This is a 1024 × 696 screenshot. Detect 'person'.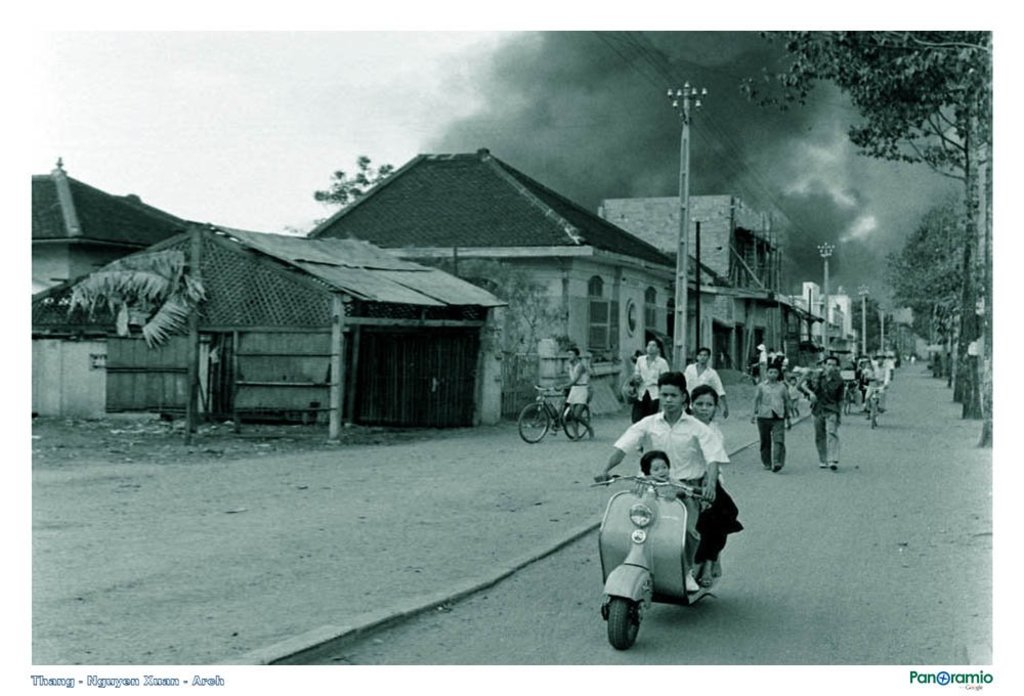
<region>751, 368, 795, 473</region>.
